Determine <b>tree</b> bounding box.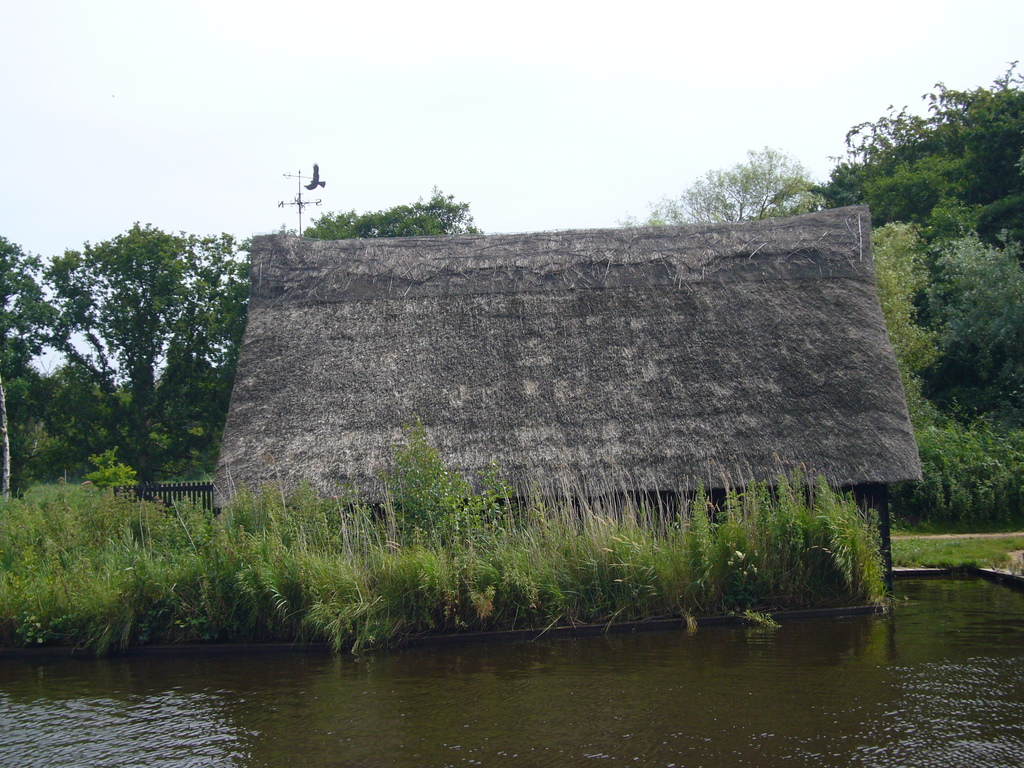
Determined: (34, 194, 256, 524).
